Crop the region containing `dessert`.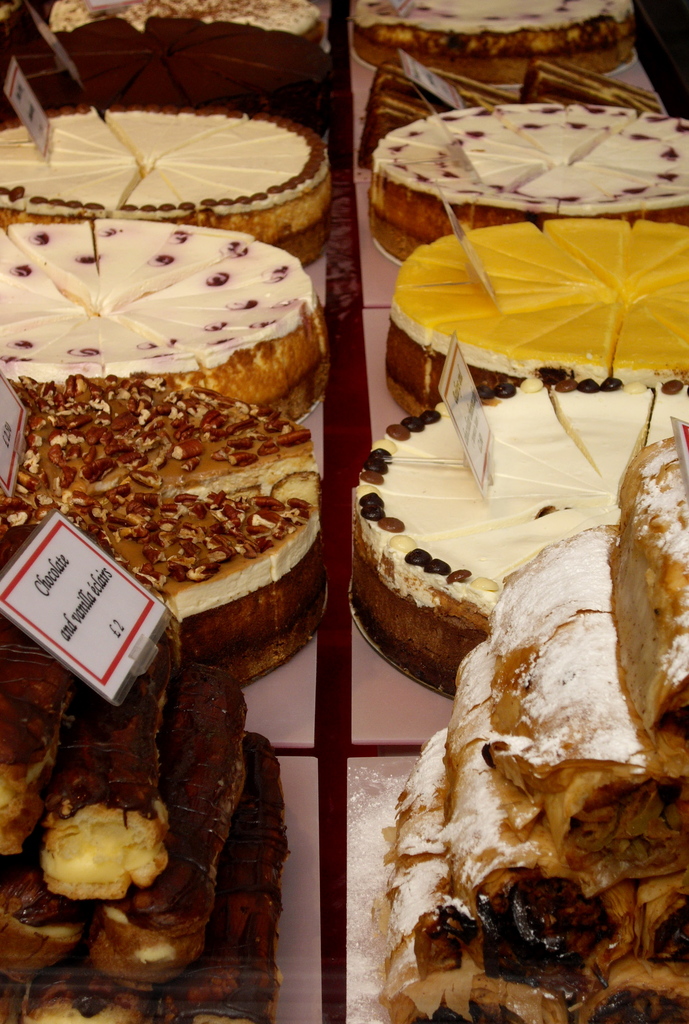
Crop region: Rect(38, 0, 328, 46).
